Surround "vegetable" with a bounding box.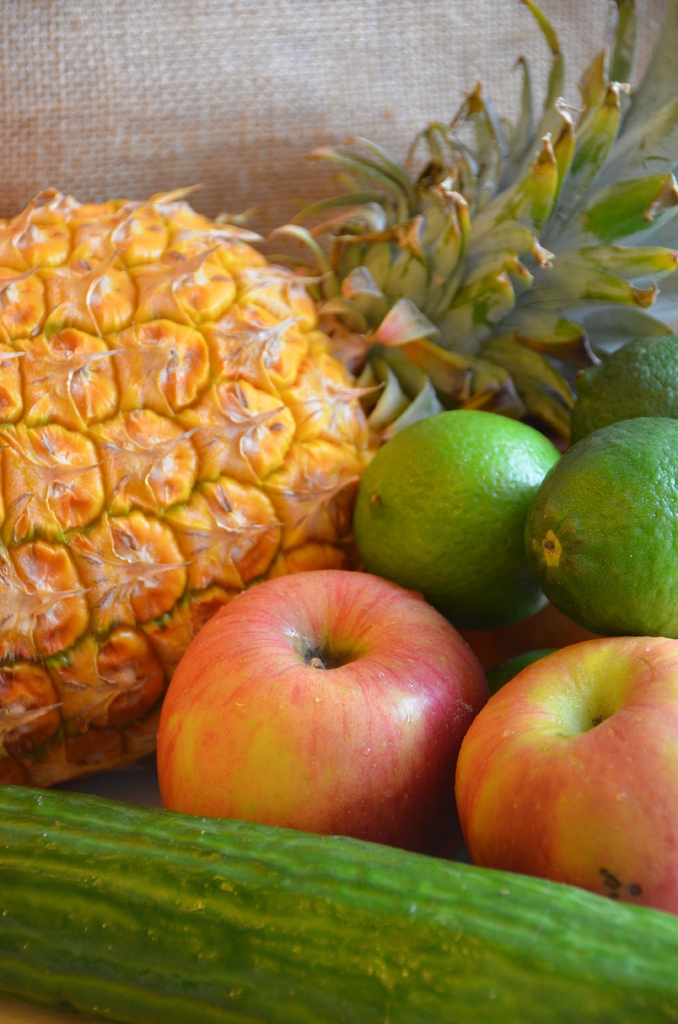
Rect(0, 801, 643, 1011).
